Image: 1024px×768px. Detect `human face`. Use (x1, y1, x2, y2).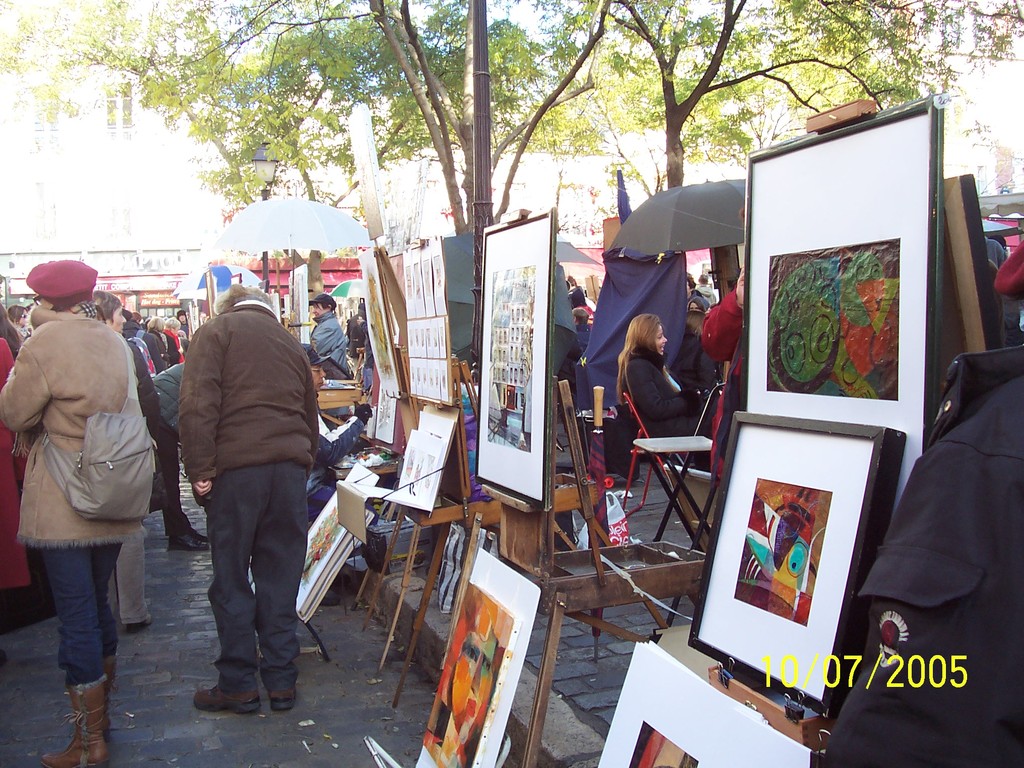
(655, 325, 667, 352).
